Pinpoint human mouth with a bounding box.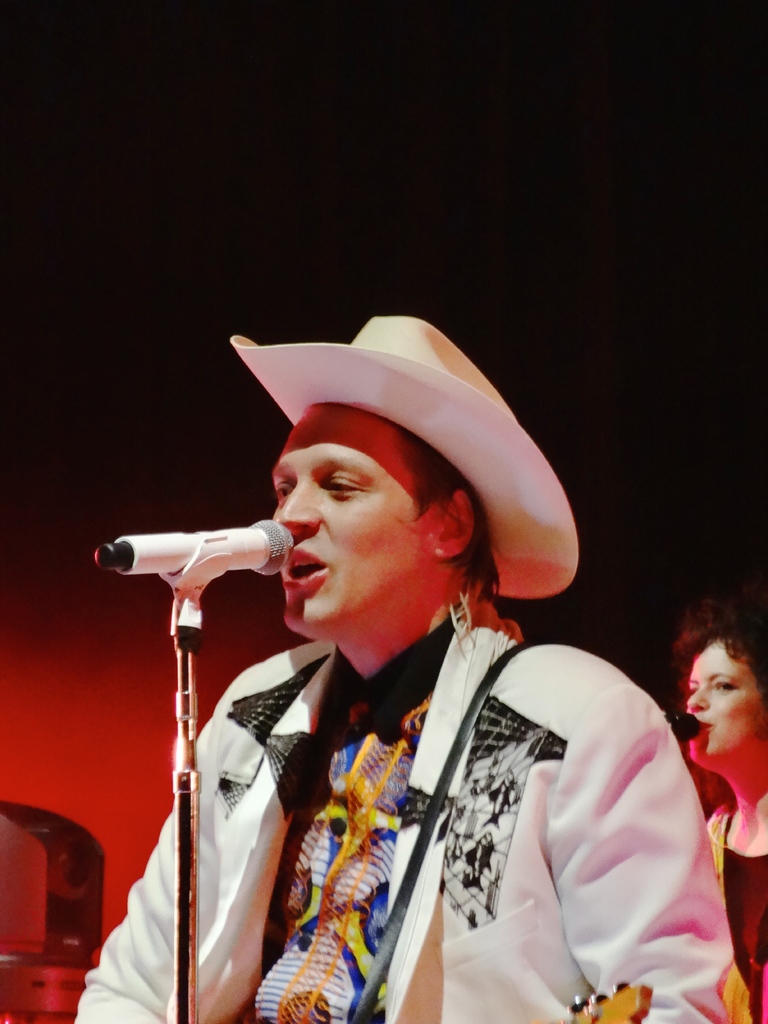
box=[694, 712, 716, 734].
